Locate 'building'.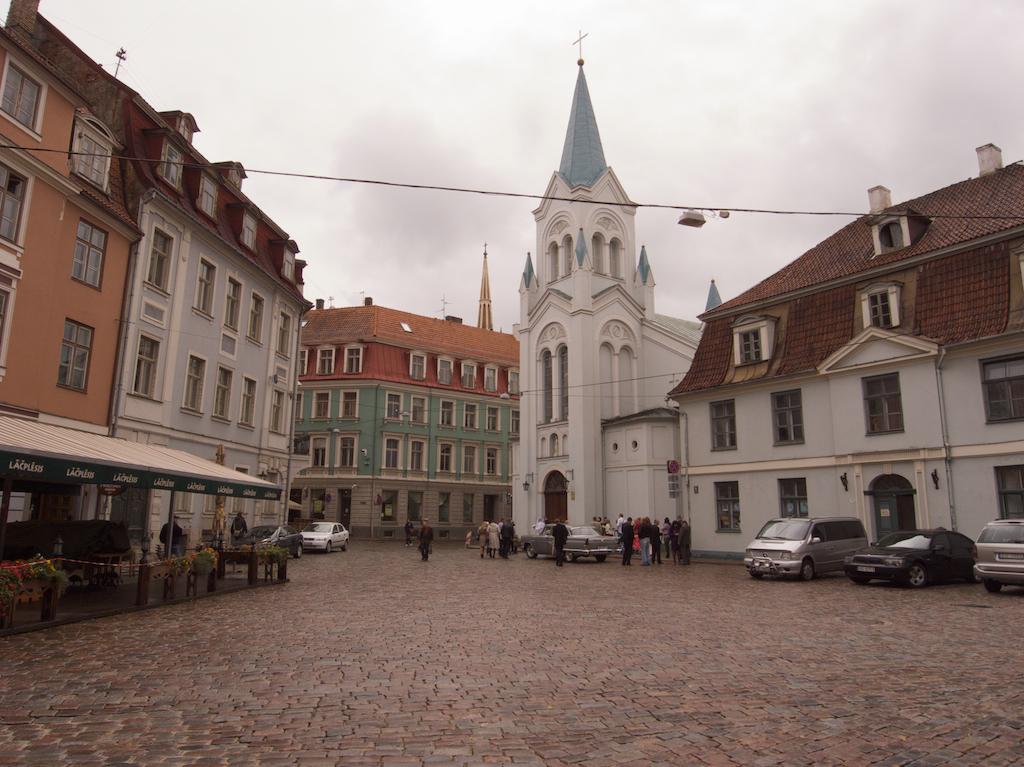
Bounding box: crop(0, 0, 315, 628).
